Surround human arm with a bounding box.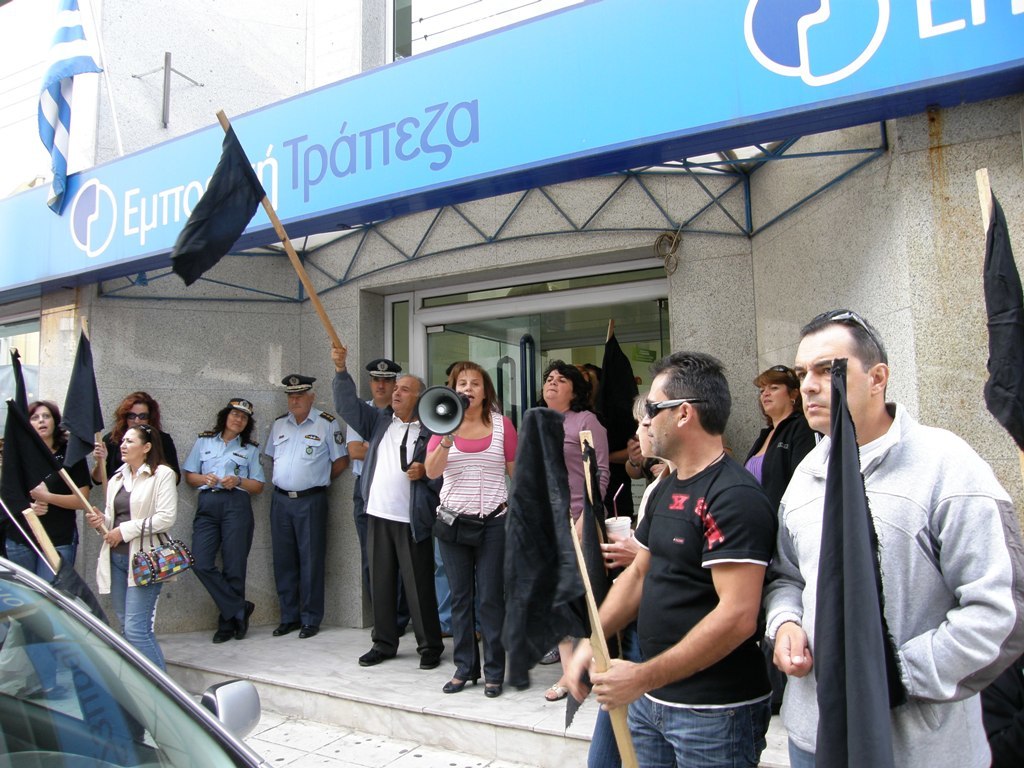
bbox=(770, 519, 820, 681).
